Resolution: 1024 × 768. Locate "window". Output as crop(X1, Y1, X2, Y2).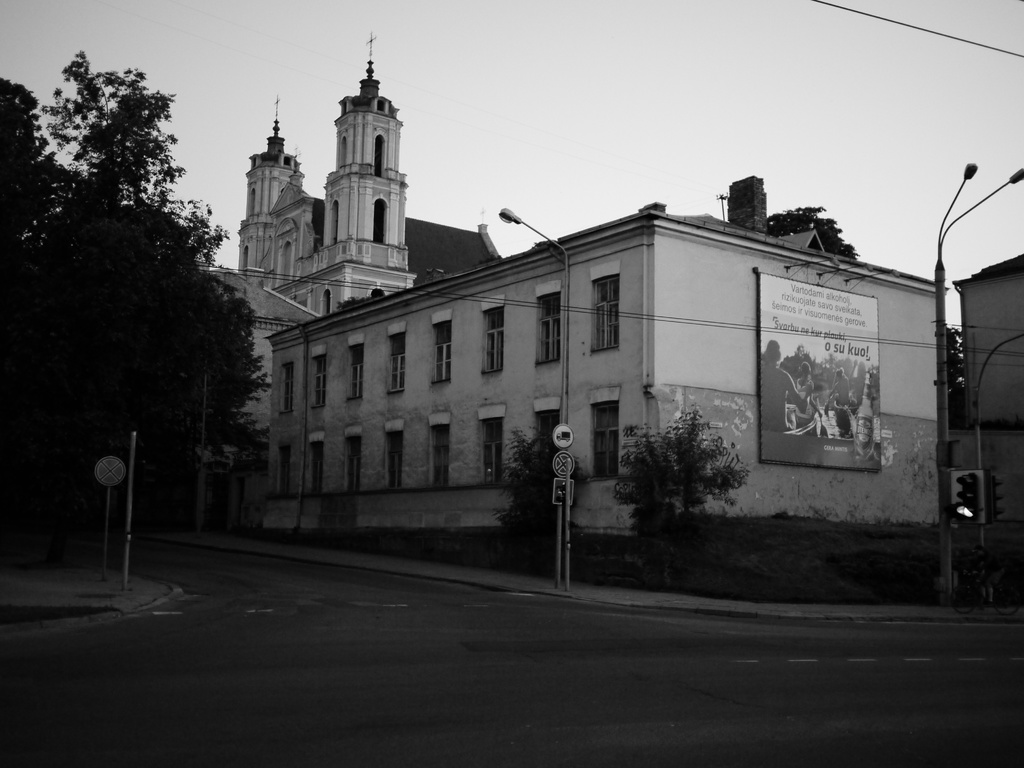
crop(477, 304, 504, 372).
